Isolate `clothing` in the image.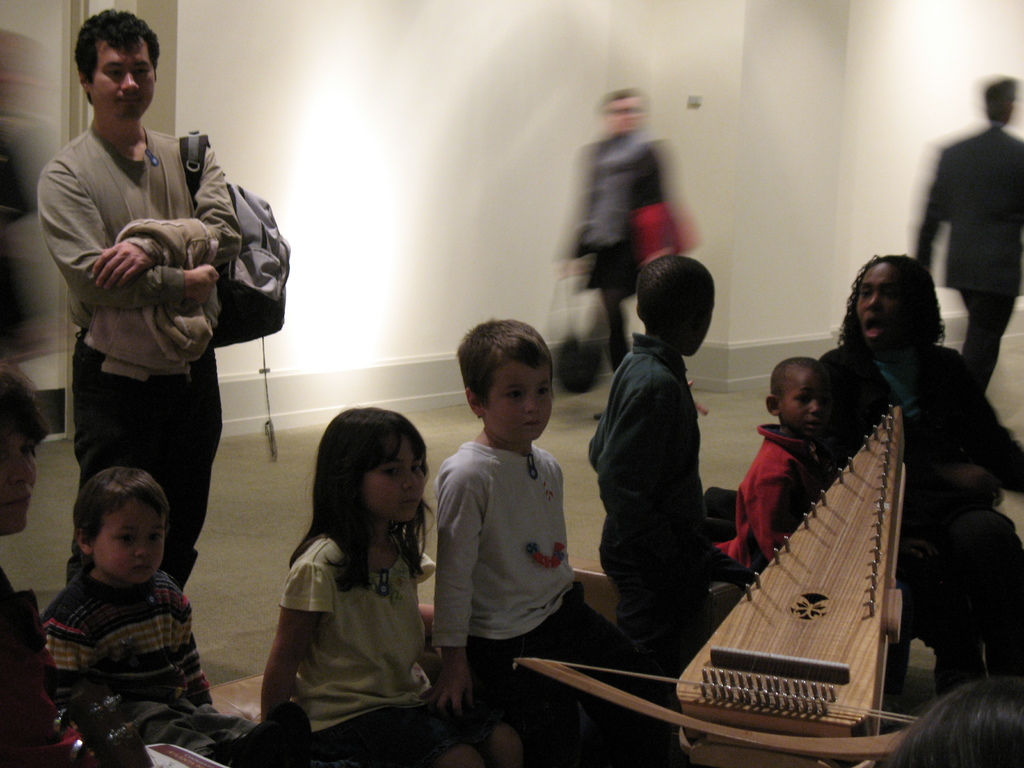
Isolated region: <bbox>721, 423, 826, 574</bbox>.
